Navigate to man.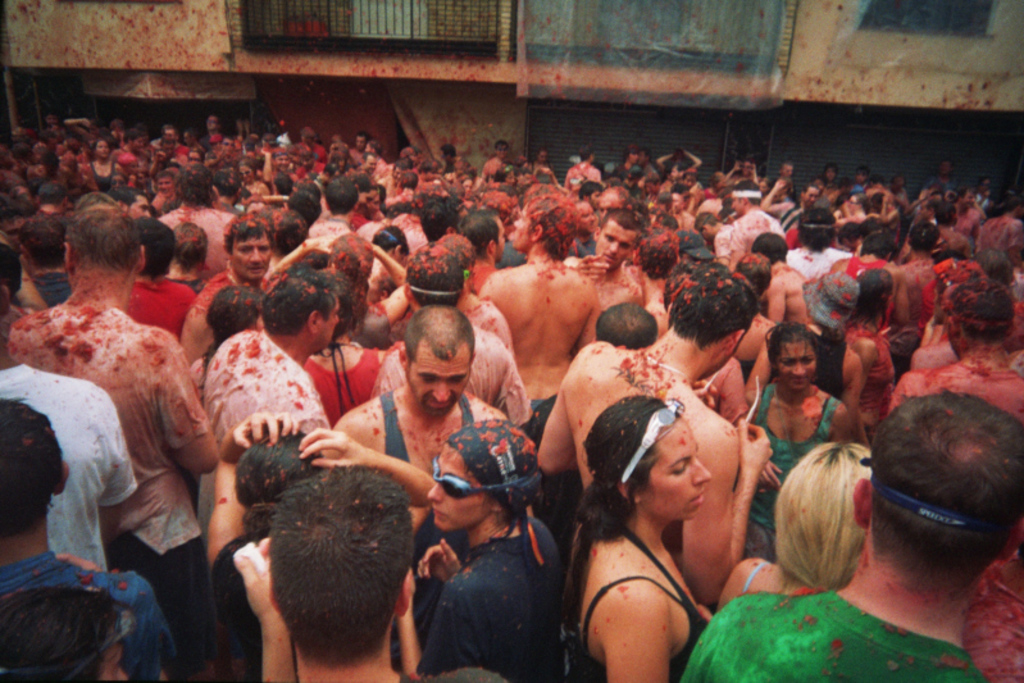
Navigation target: crop(417, 197, 464, 246).
